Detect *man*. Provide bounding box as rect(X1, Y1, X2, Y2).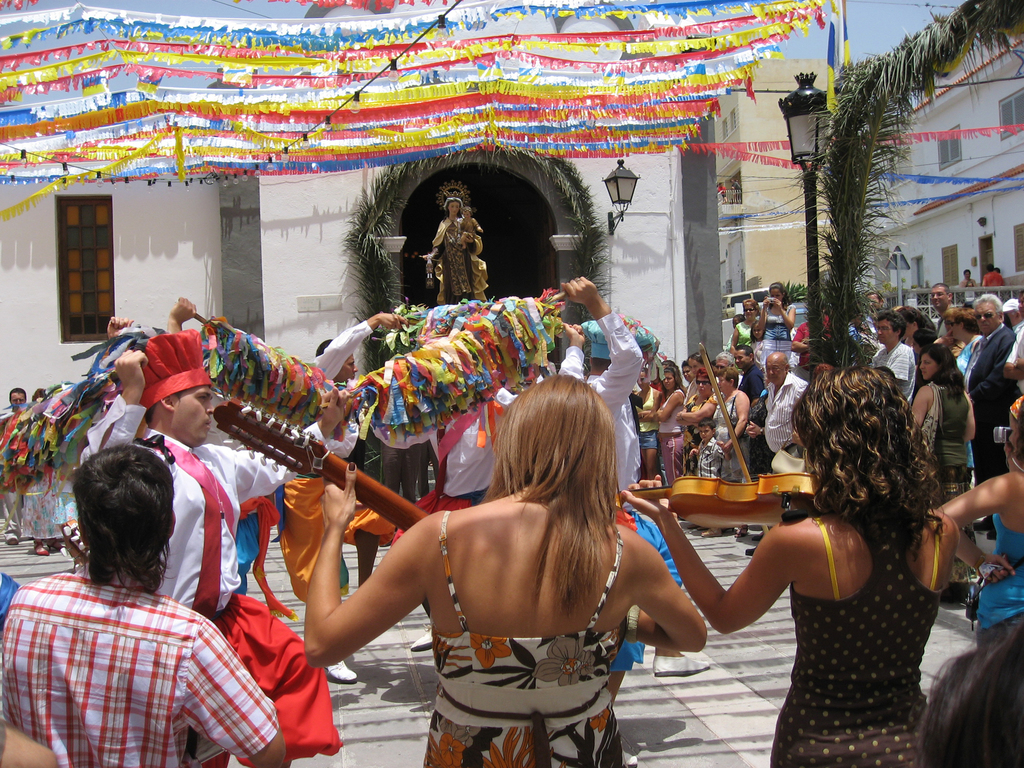
rect(755, 350, 819, 470).
